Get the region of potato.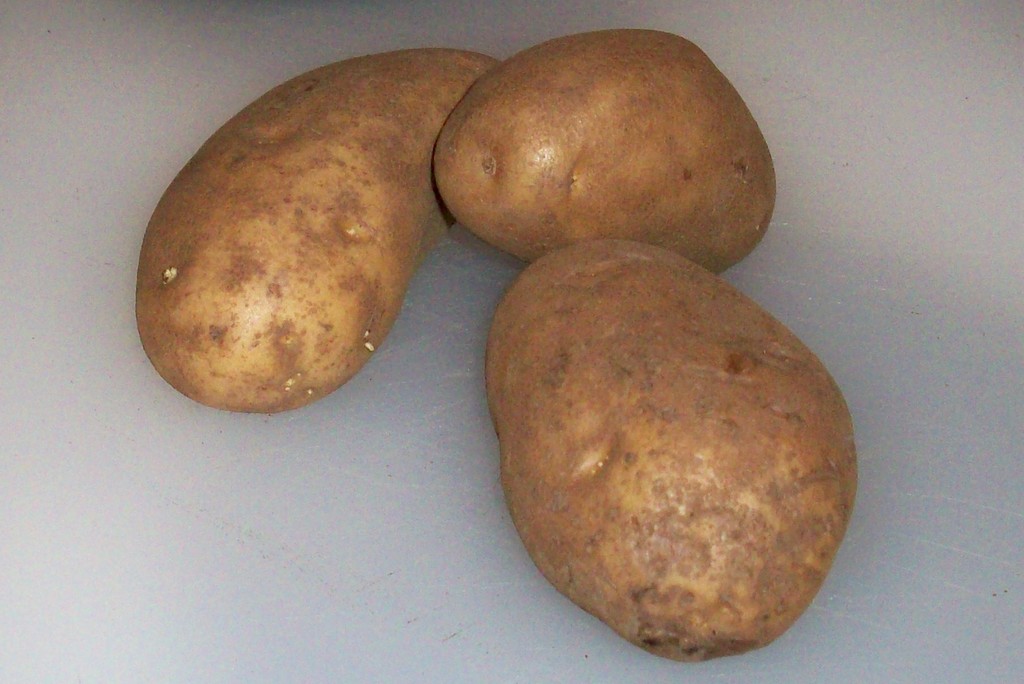
box(134, 45, 502, 414).
